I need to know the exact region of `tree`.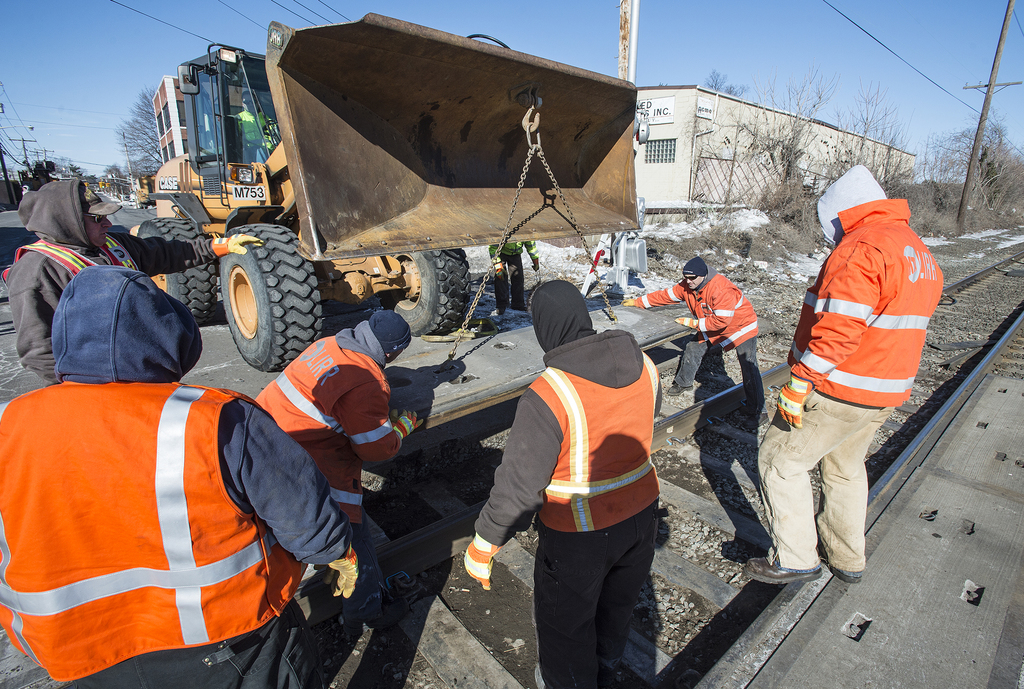
Region: (left=104, top=159, right=131, bottom=181).
